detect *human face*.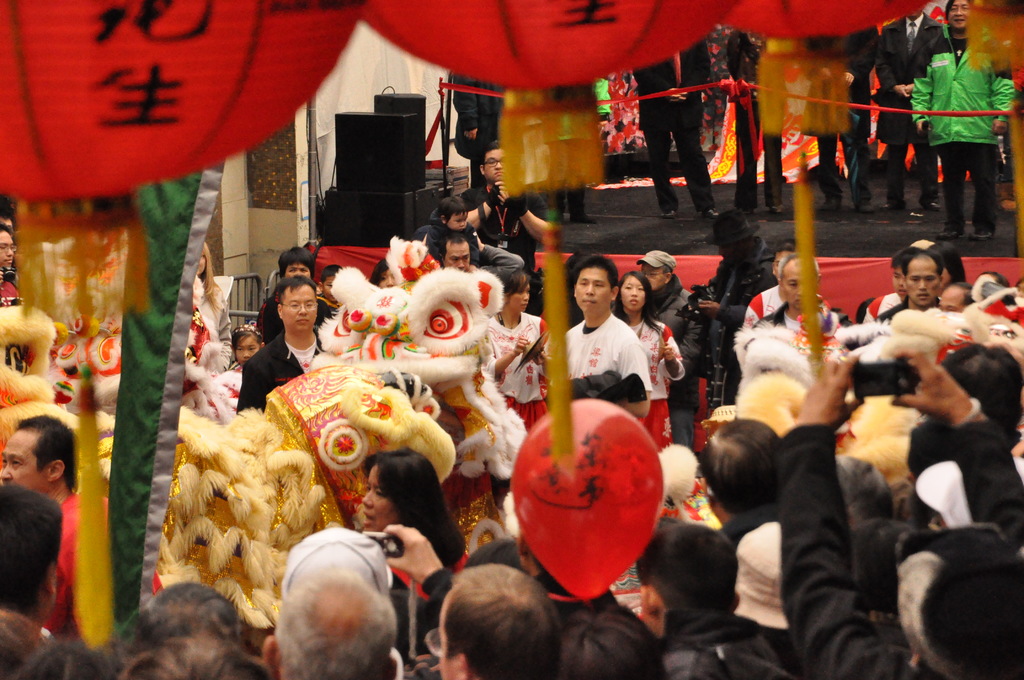
Detected at l=287, t=260, r=308, b=282.
